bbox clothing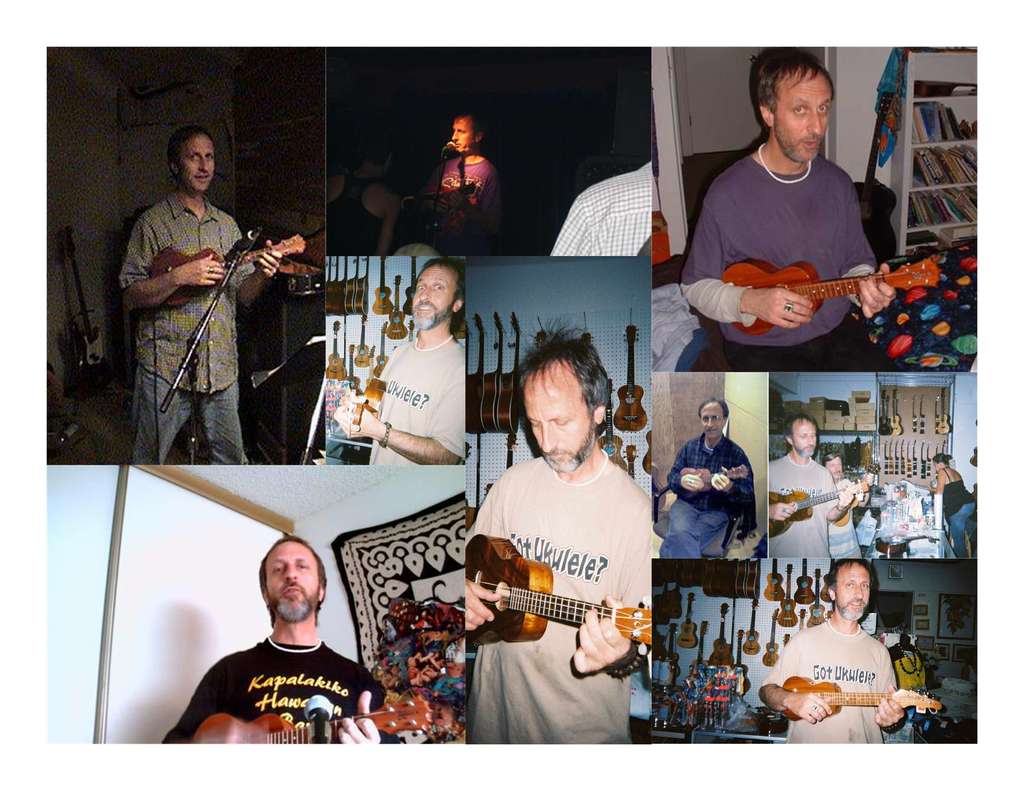
Rect(758, 614, 895, 740)
